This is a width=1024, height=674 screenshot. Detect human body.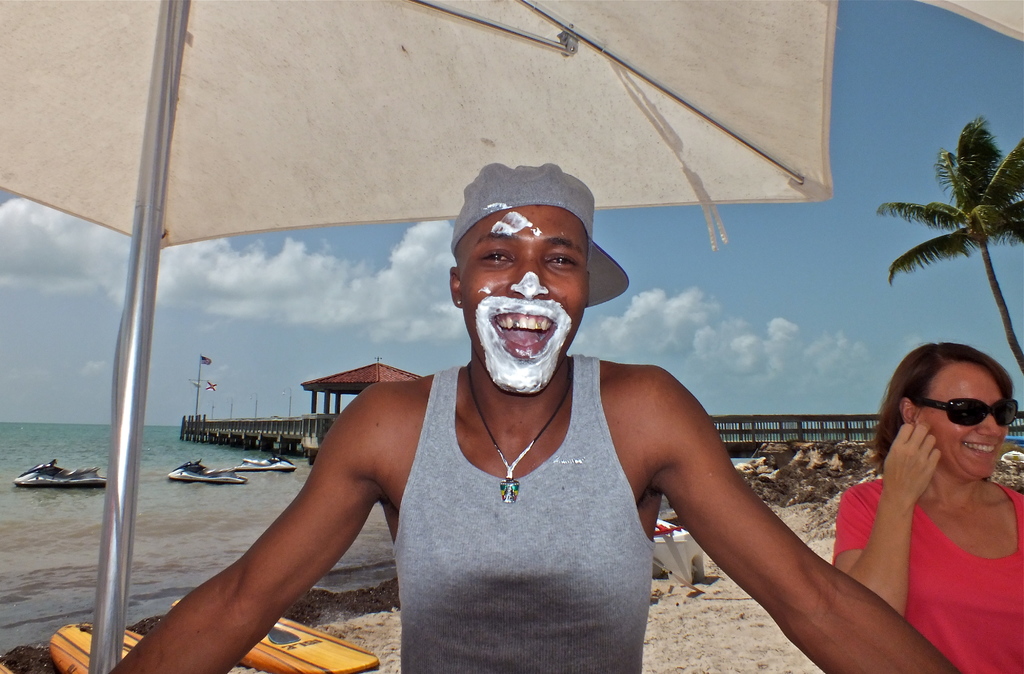
x1=764 y1=339 x2=1023 y2=662.
